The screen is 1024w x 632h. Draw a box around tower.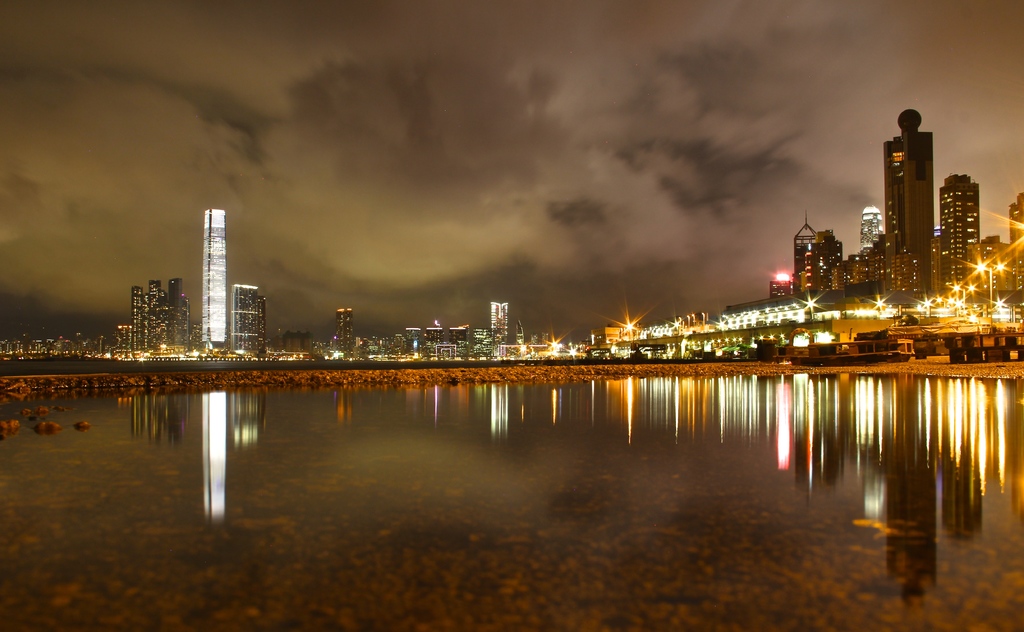
(x1=198, y1=208, x2=223, y2=347).
